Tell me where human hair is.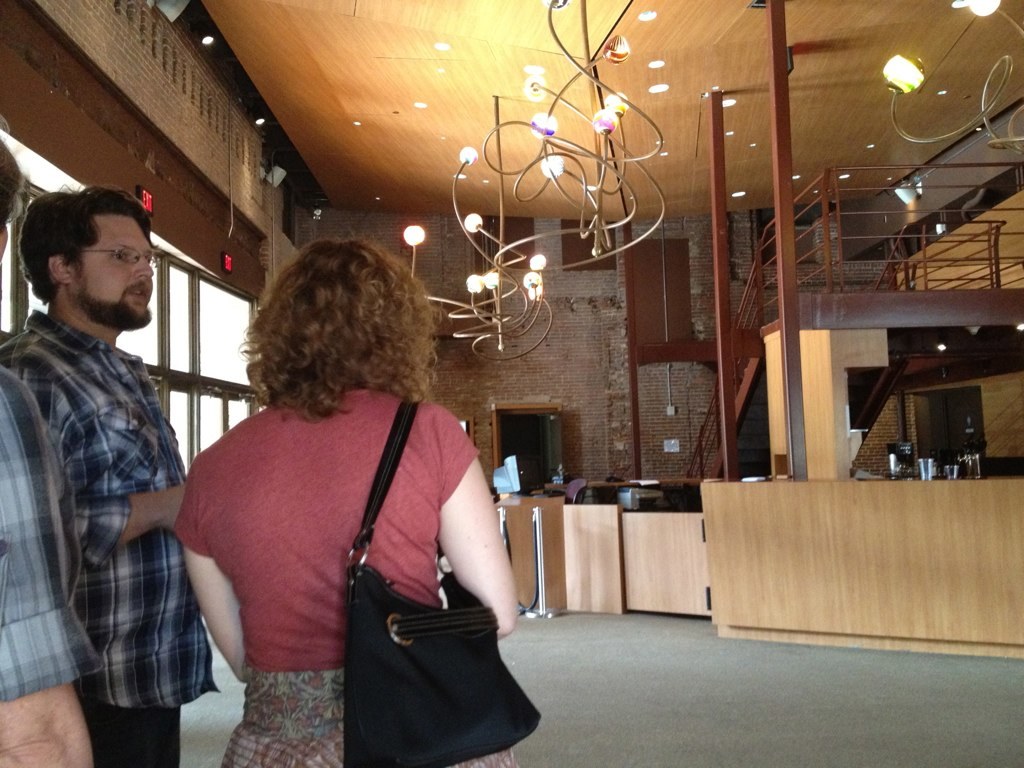
human hair is at box=[0, 140, 31, 238].
